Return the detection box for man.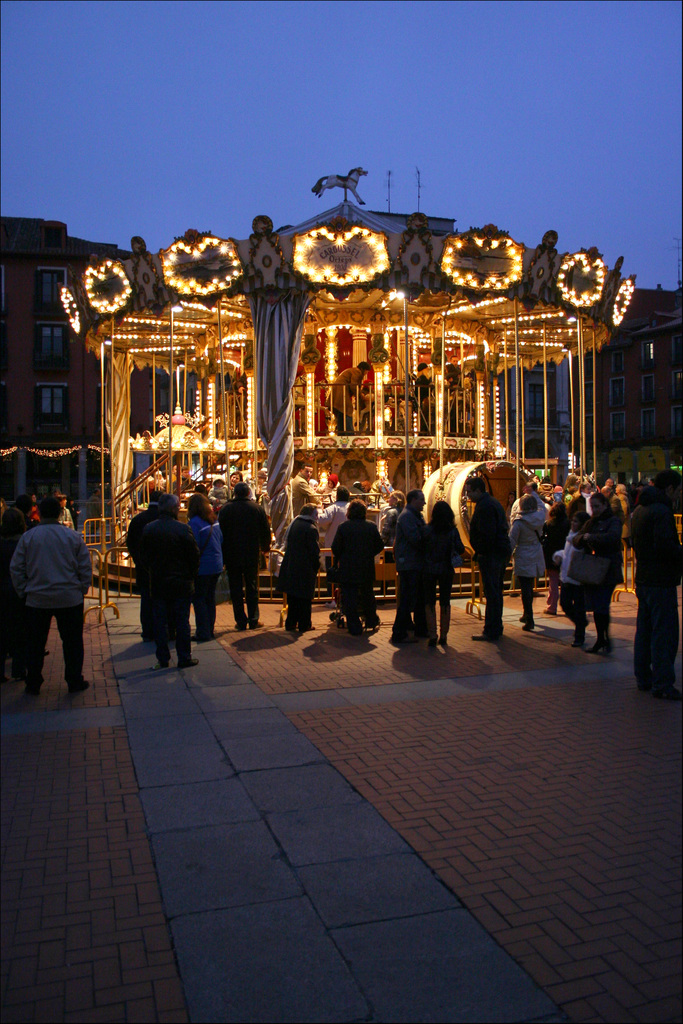
select_region(56, 491, 74, 528).
